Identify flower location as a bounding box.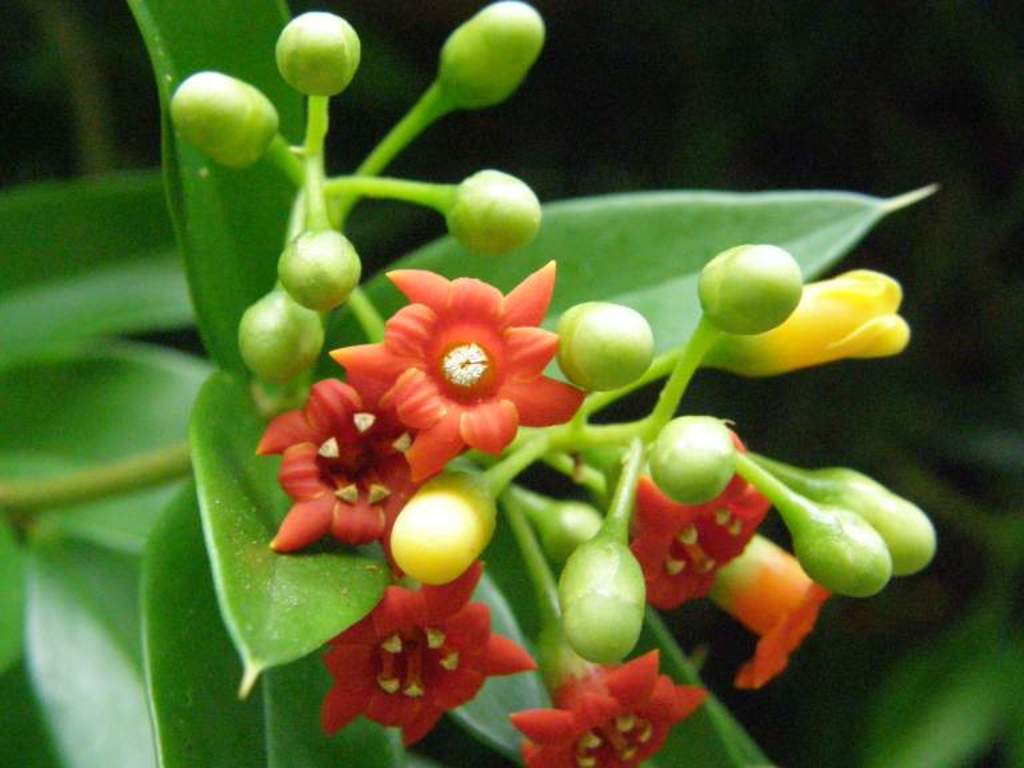
532/509/671/665.
